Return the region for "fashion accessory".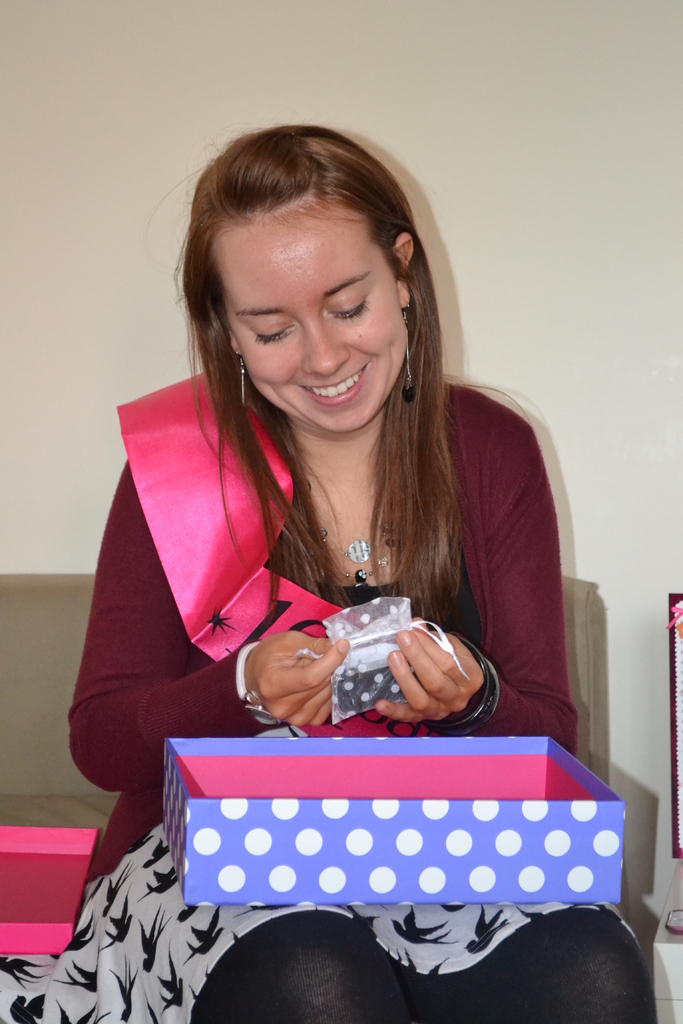
box=[230, 353, 251, 406].
